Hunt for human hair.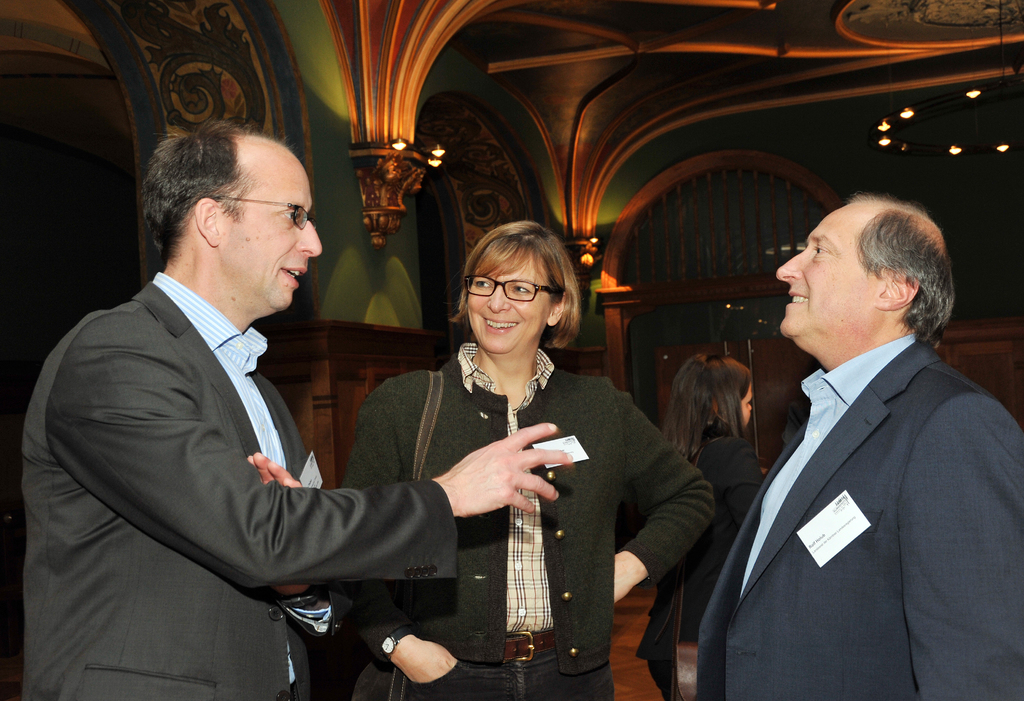
Hunted down at l=664, t=353, r=753, b=466.
